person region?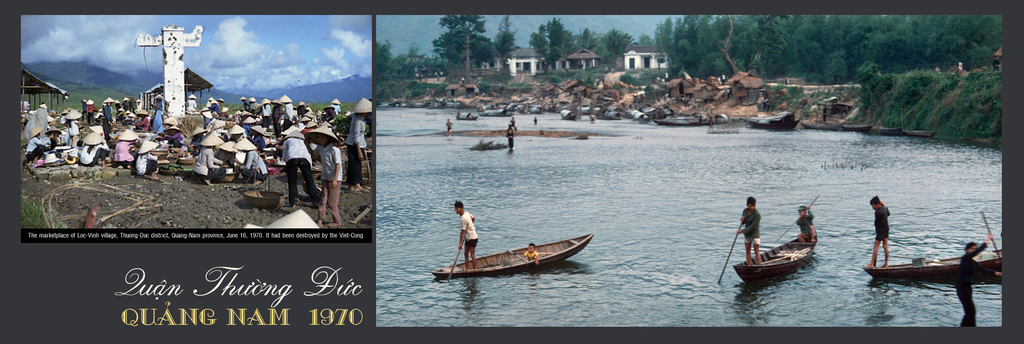
(left=950, top=234, right=993, bottom=330)
